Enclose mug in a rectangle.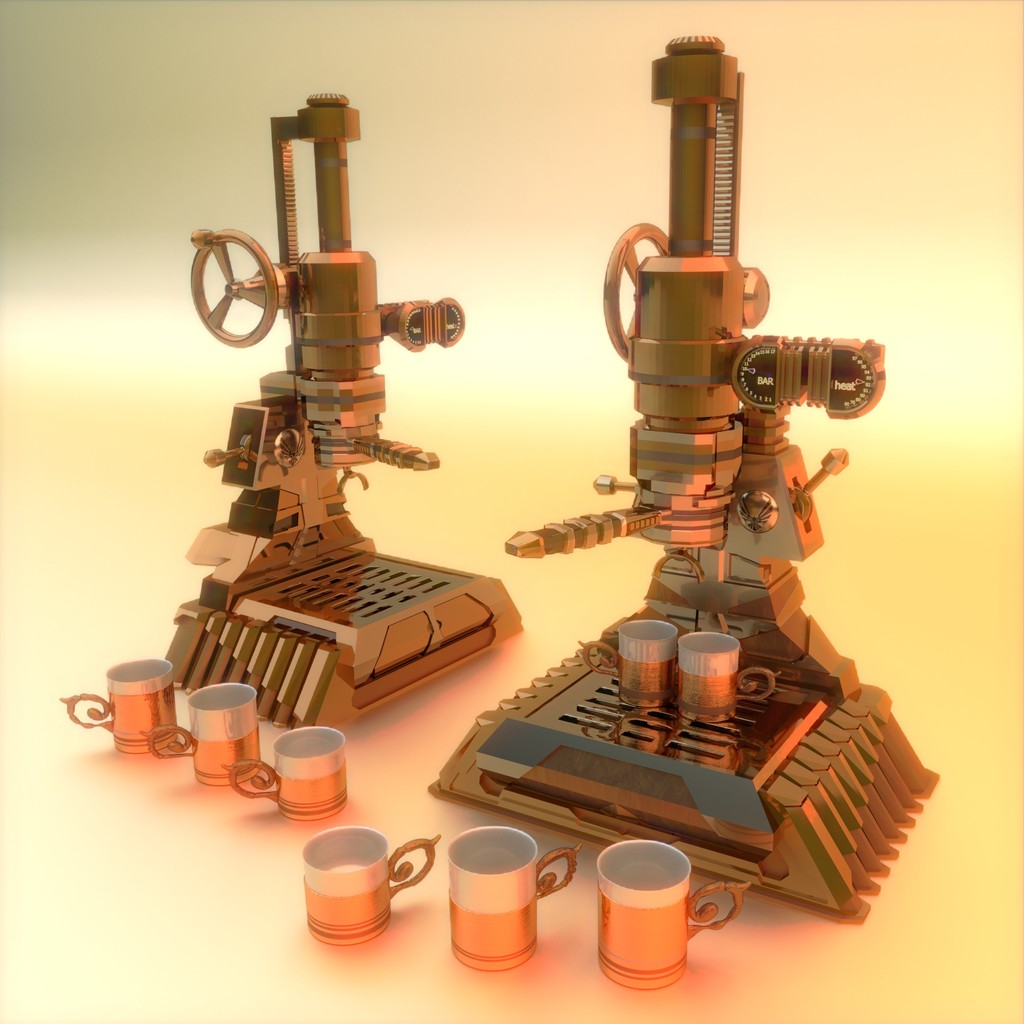
BBox(676, 636, 777, 723).
